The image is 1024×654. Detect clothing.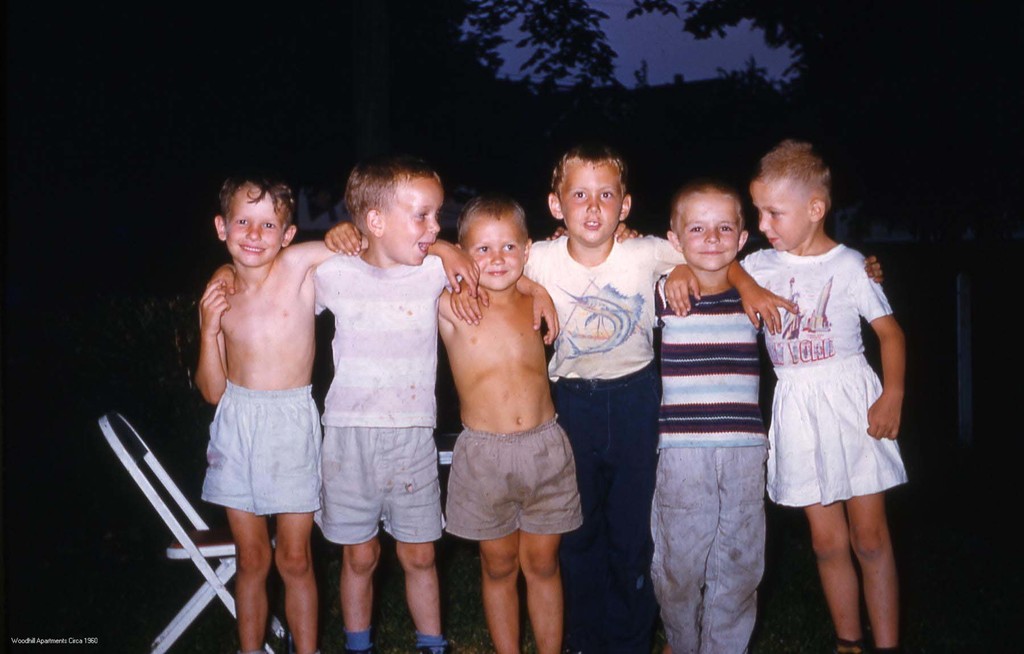
Detection: detection(531, 239, 708, 648).
